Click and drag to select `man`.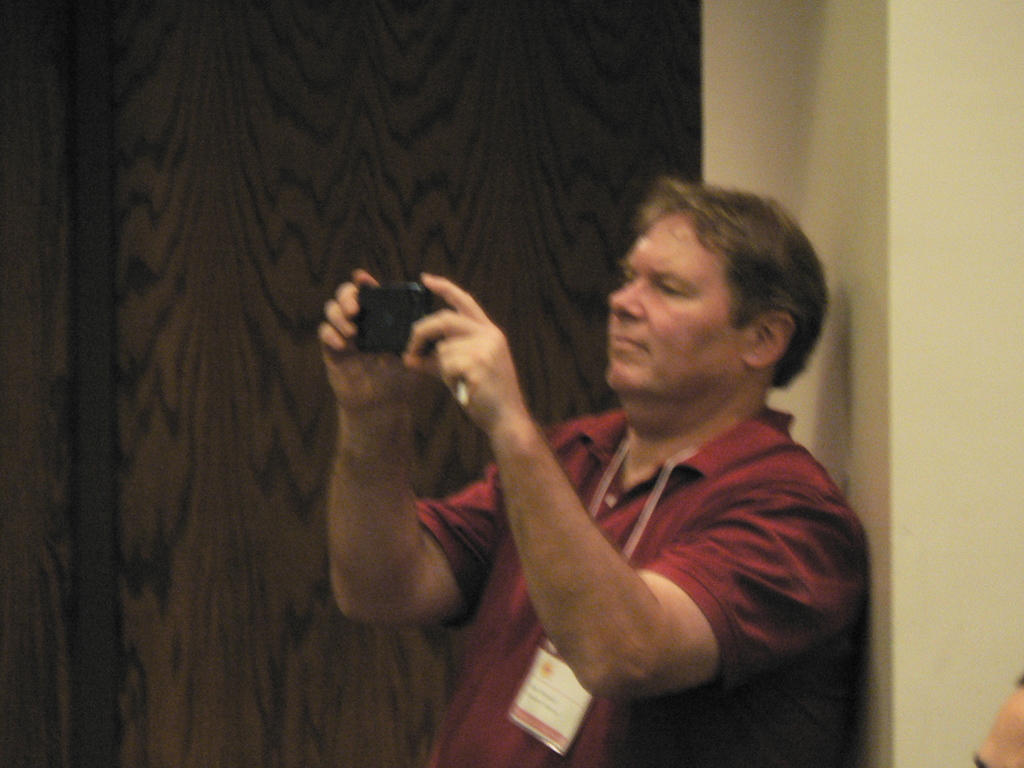
Selection: rect(285, 168, 901, 737).
